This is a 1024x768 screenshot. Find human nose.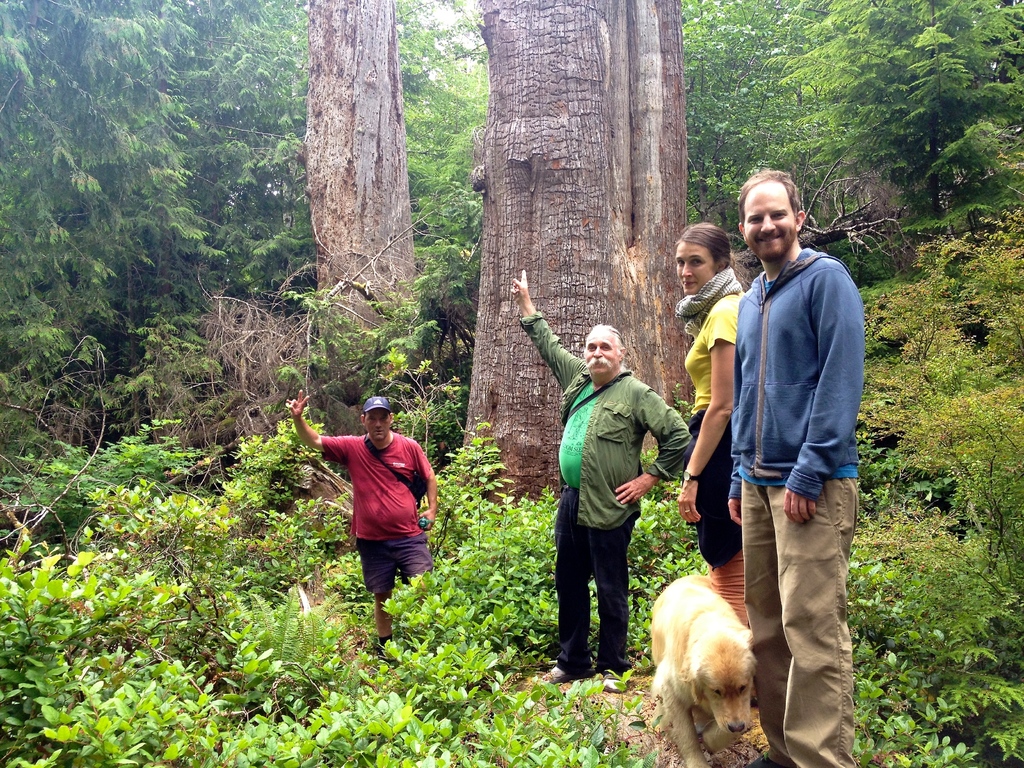
Bounding box: 591 344 605 362.
